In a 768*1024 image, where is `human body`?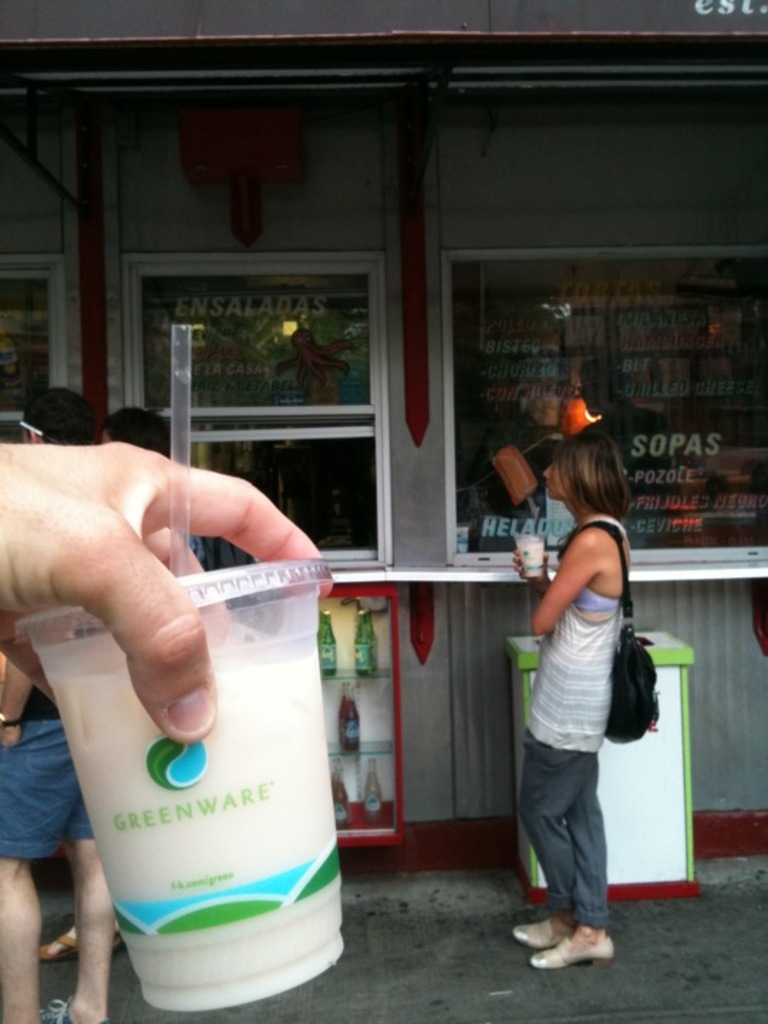
Rect(1, 658, 127, 1023).
